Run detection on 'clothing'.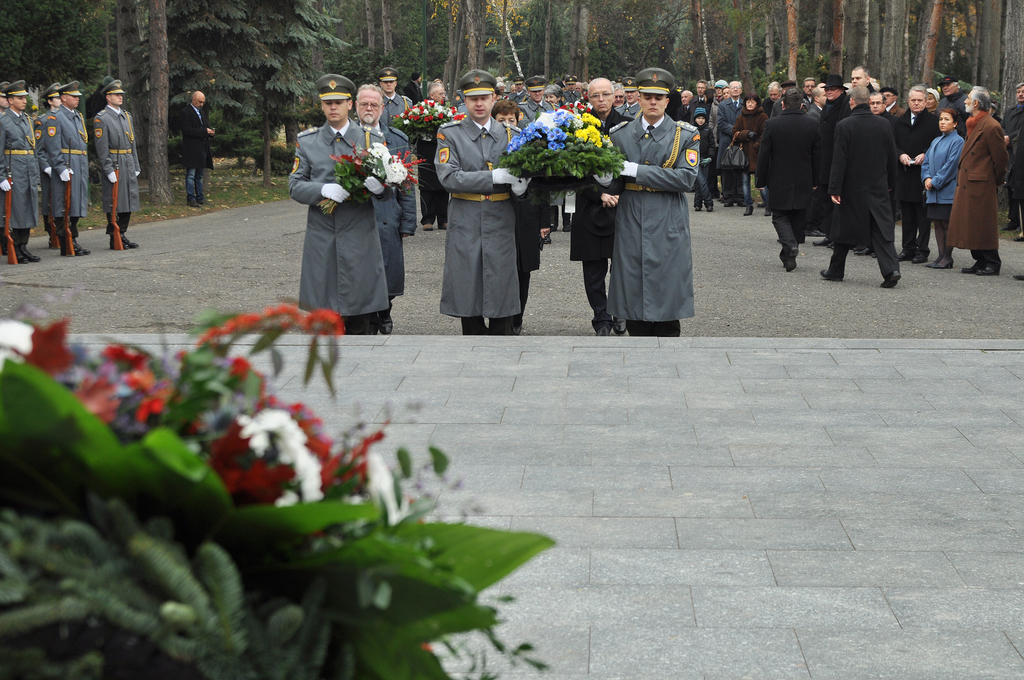
Result: crop(1004, 106, 1023, 232).
